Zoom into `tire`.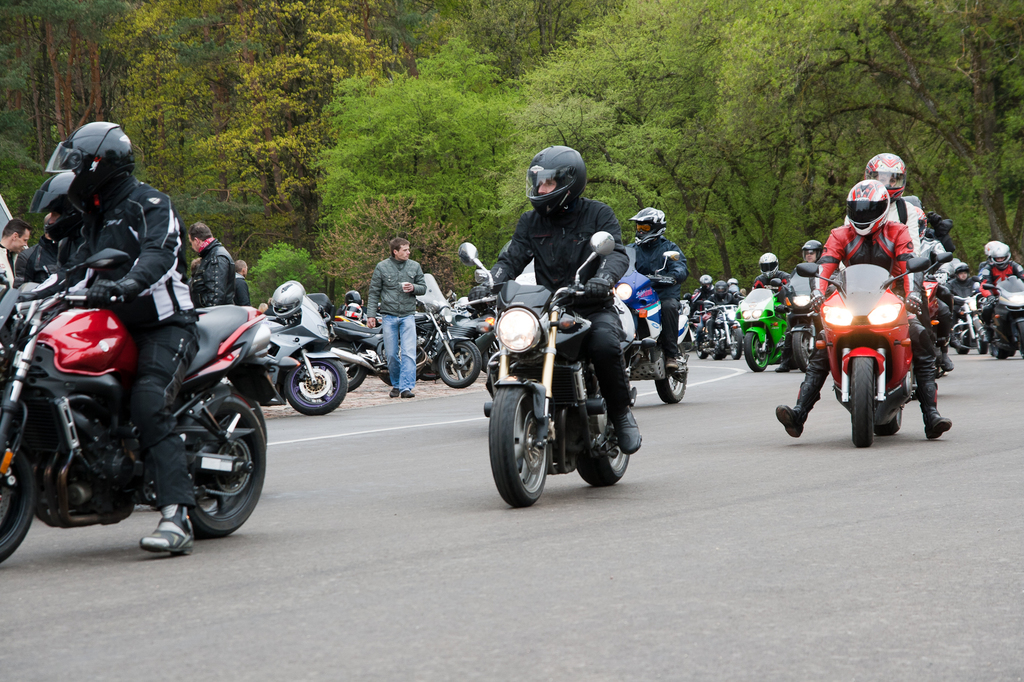
Zoom target: x1=879, y1=370, x2=906, y2=433.
